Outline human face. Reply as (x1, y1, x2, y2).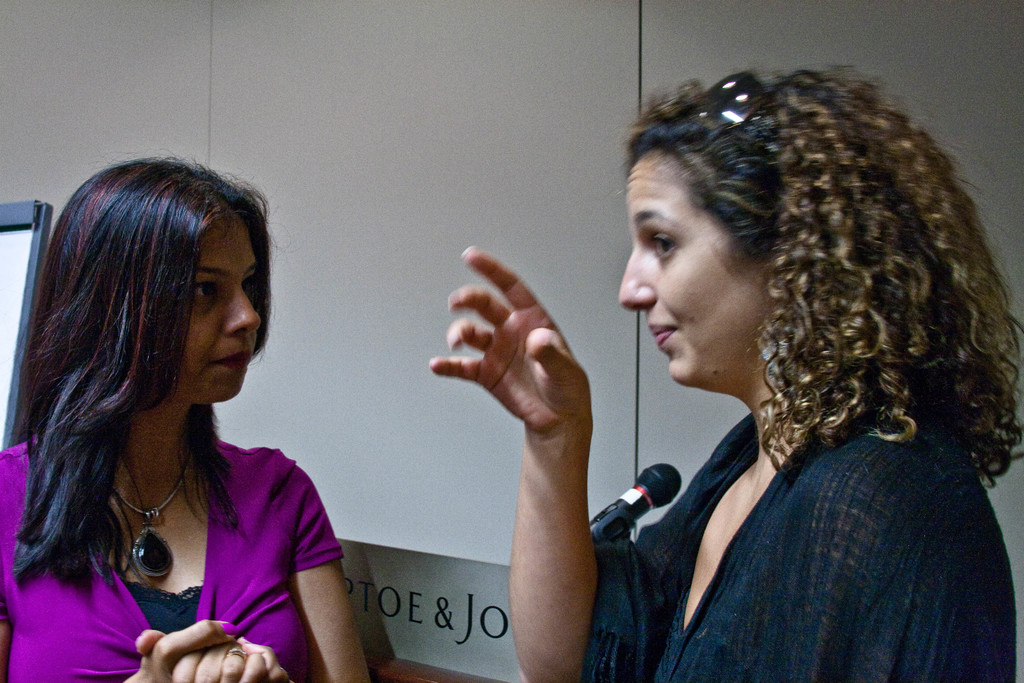
(161, 214, 254, 402).
